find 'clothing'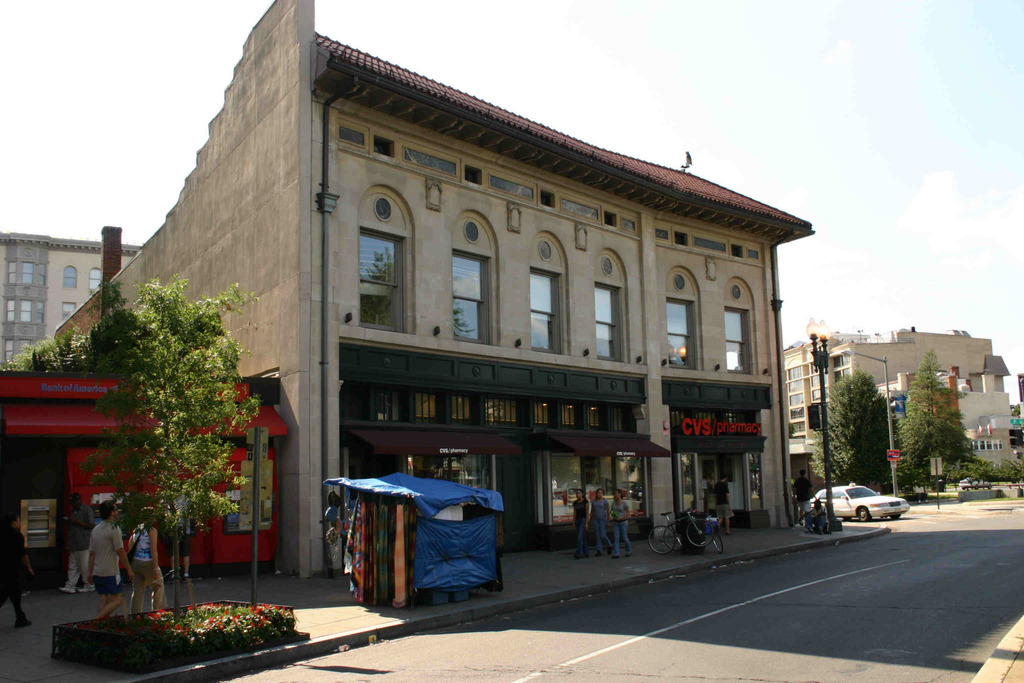
803, 504, 828, 531
